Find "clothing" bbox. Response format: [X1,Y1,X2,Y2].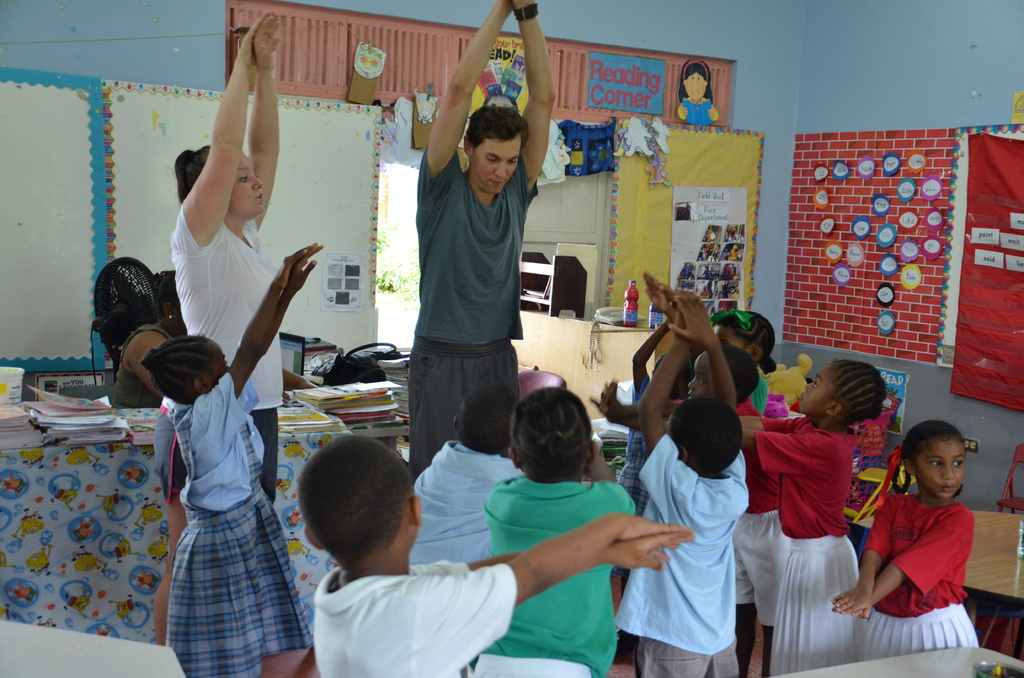
[610,428,748,677].
